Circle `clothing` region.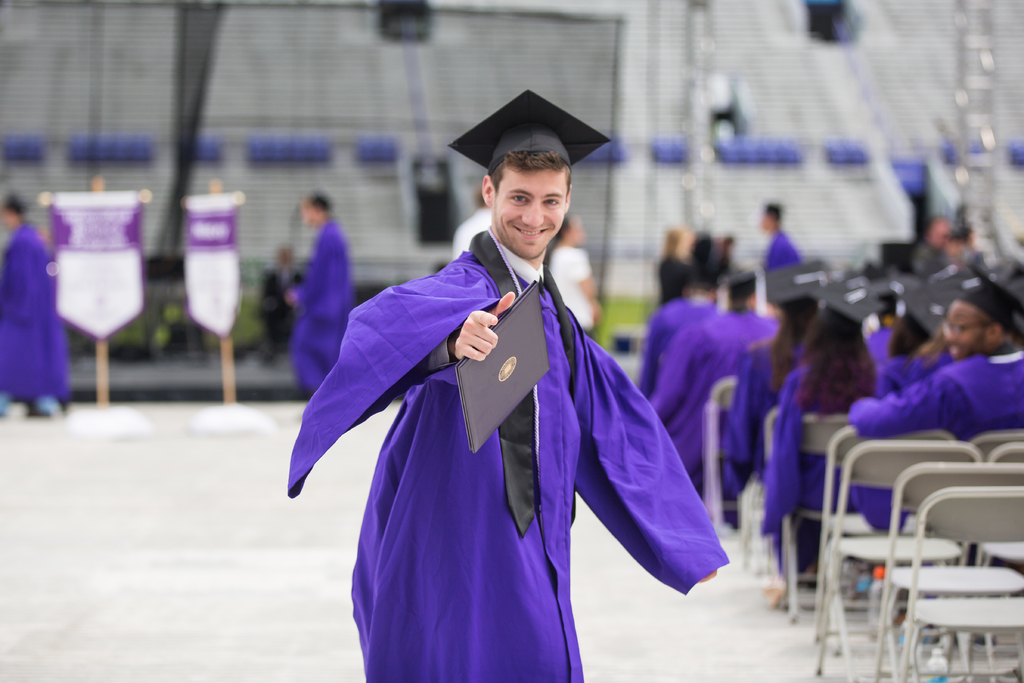
Region: [x1=876, y1=347, x2=916, y2=396].
